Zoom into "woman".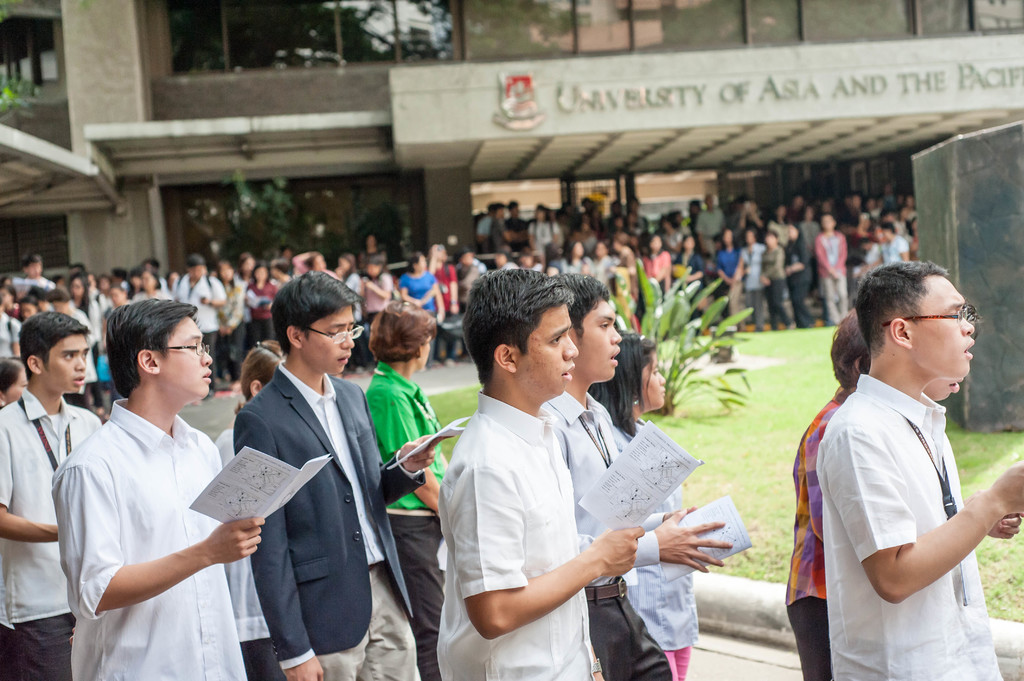
Zoom target: 124,264,138,293.
